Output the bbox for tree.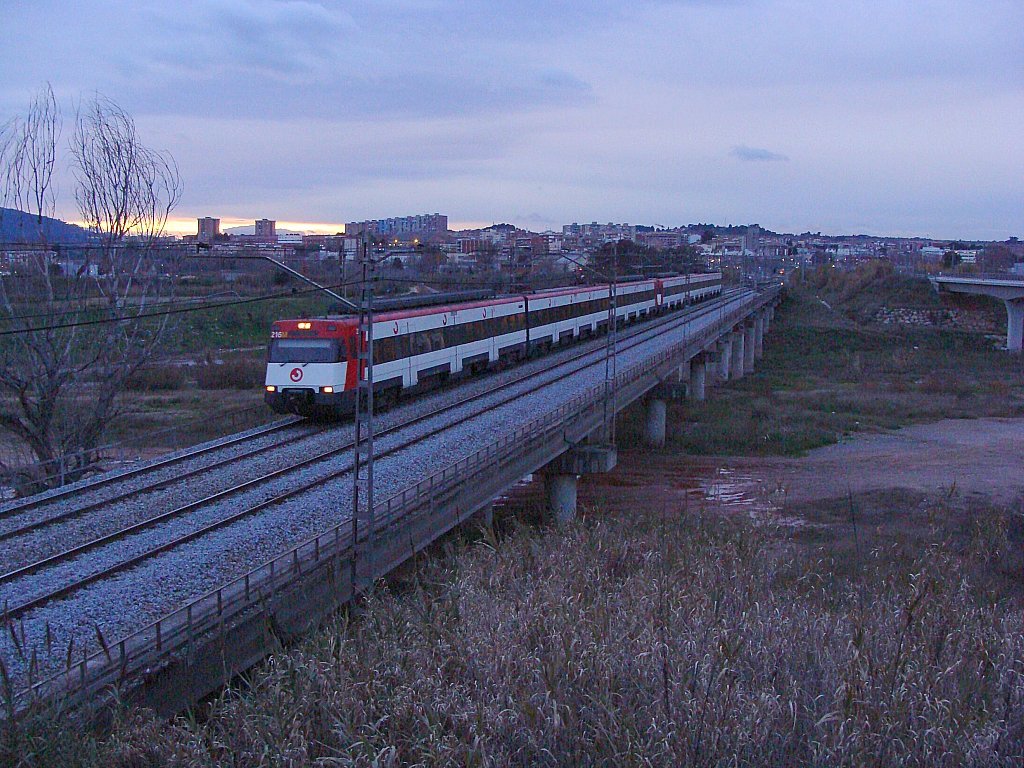
[590,237,708,290].
